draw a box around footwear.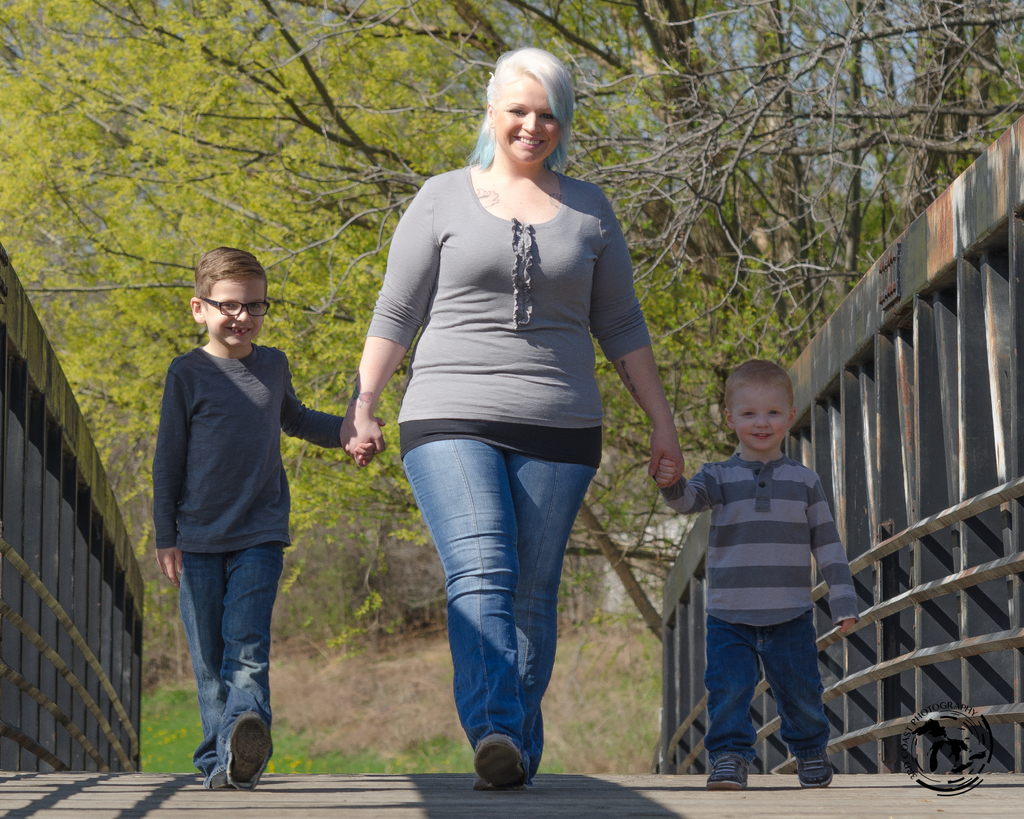
230/715/280/791.
